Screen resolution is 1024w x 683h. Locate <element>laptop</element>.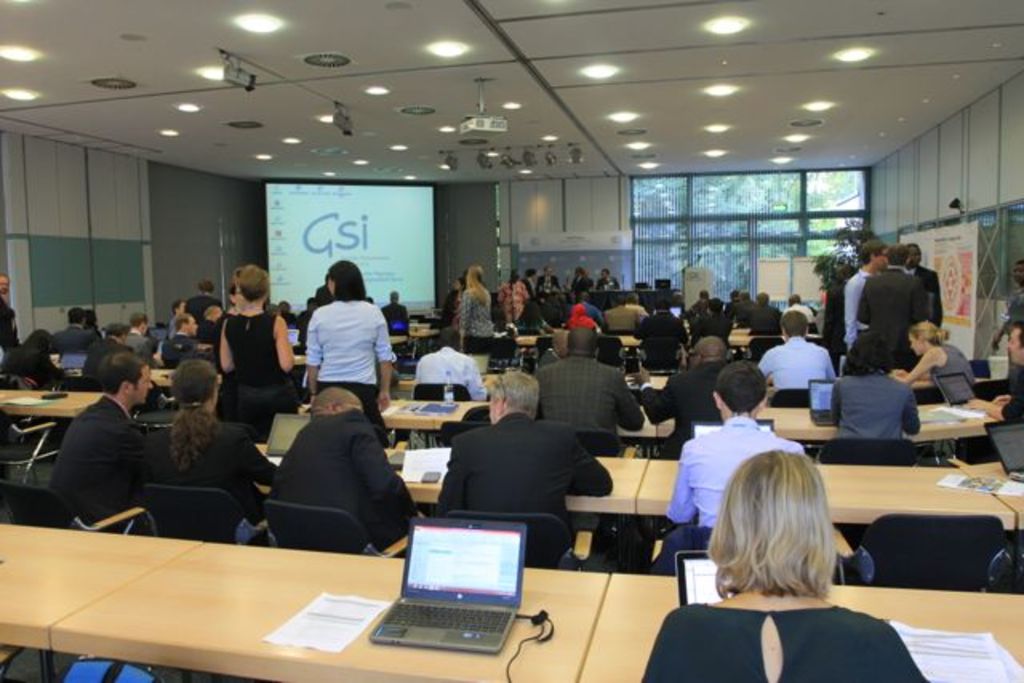
detection(379, 520, 526, 656).
